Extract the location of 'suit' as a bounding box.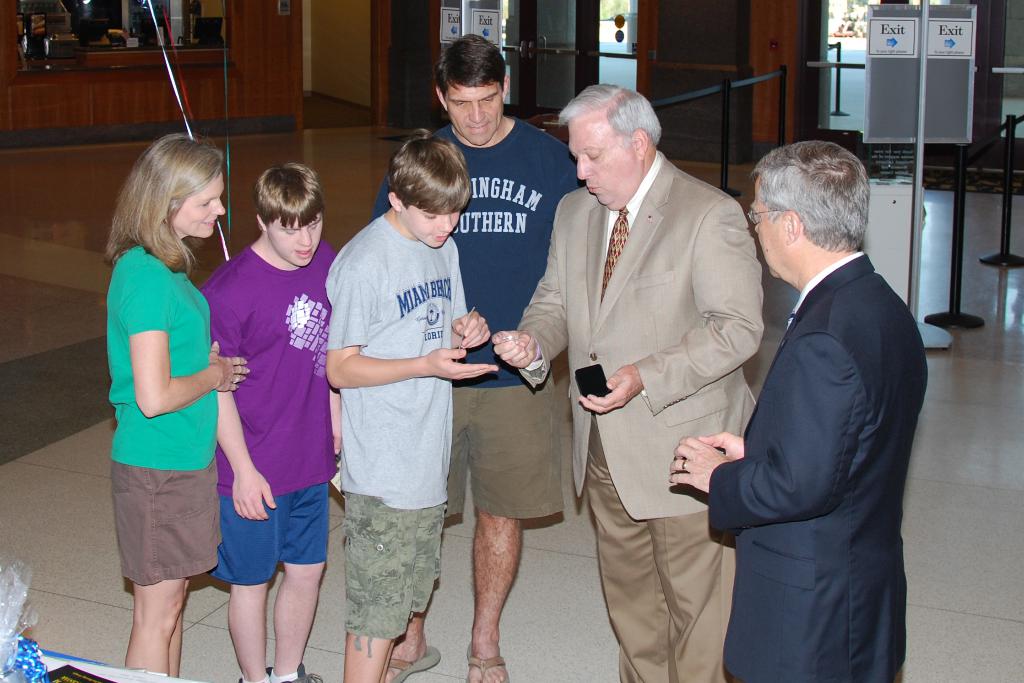
l=508, t=147, r=756, b=520.
